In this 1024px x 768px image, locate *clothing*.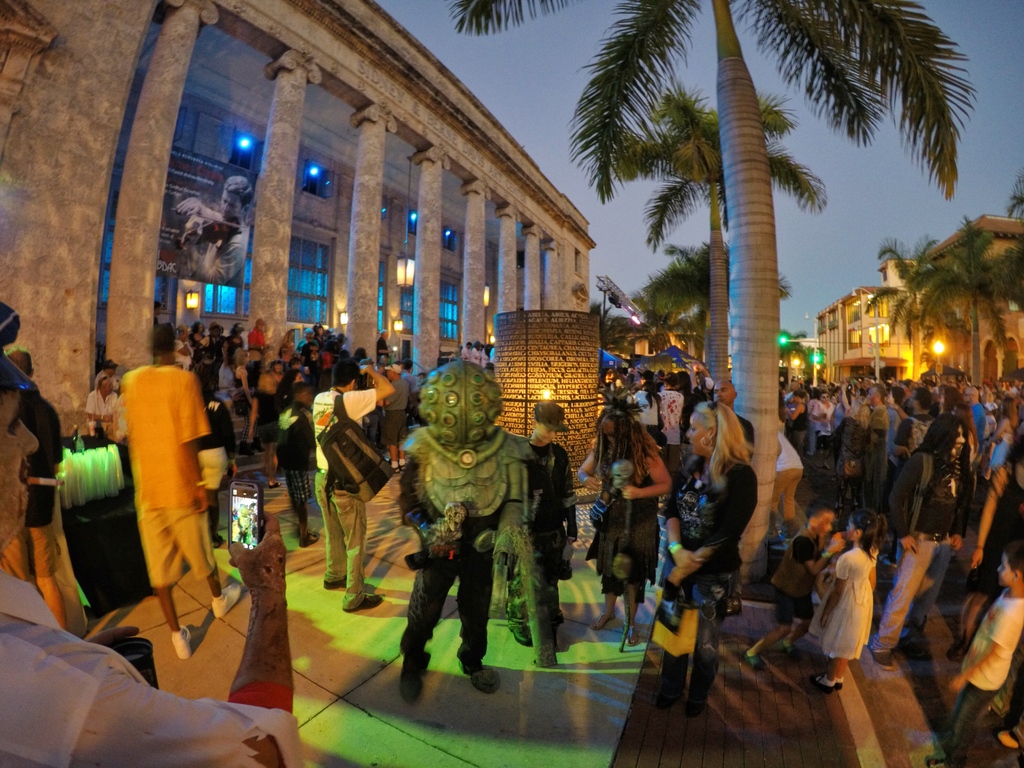
Bounding box: 662 456 735 637.
